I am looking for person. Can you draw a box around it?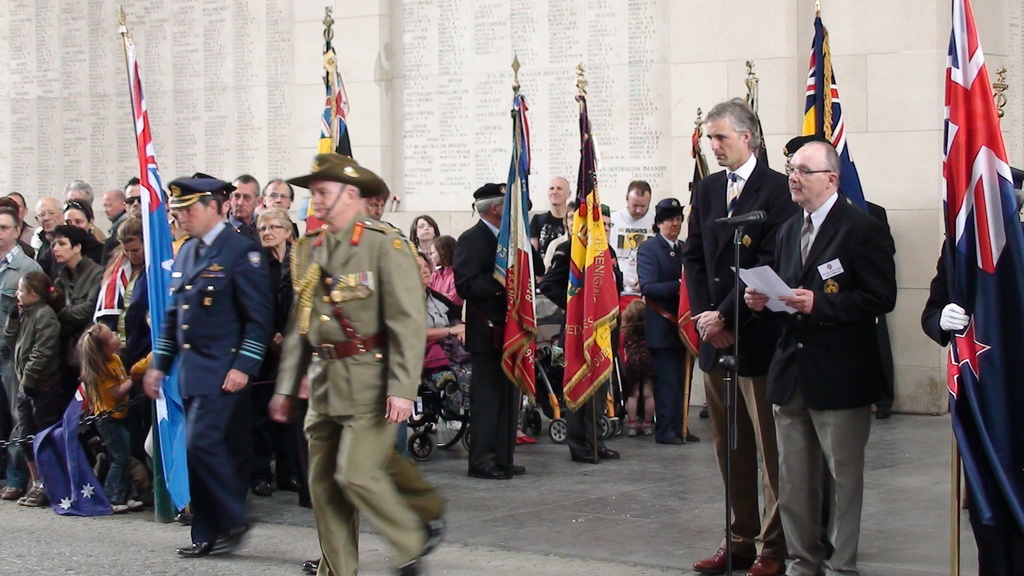
Sure, the bounding box is (61, 173, 107, 239).
